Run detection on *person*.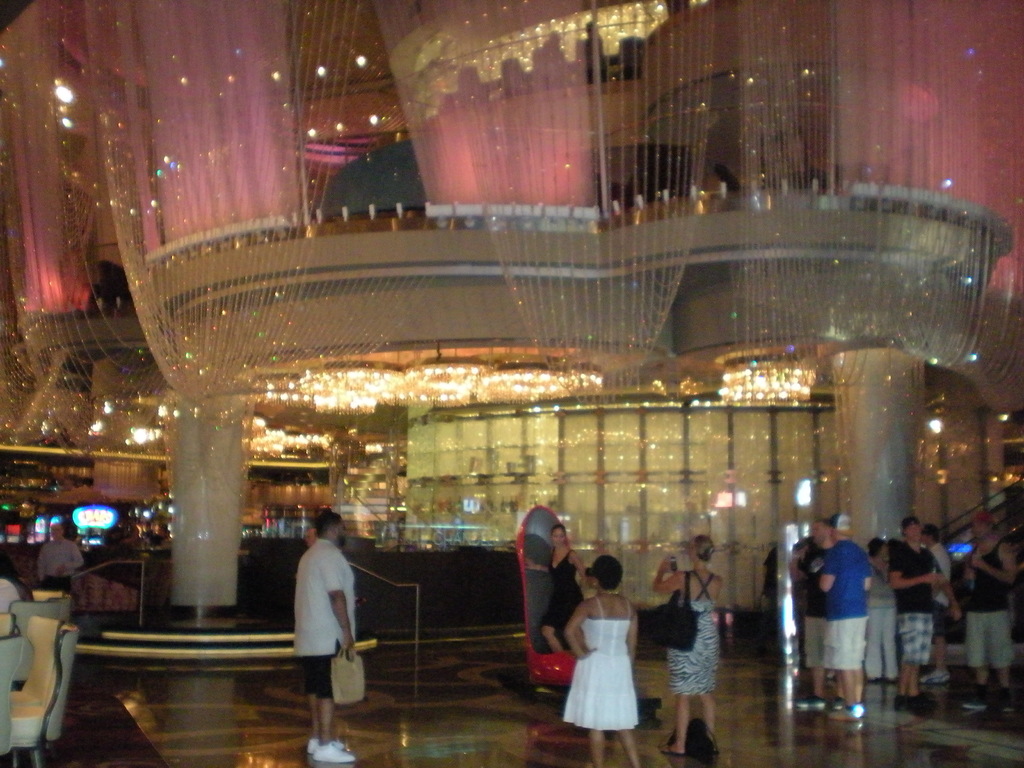
Result: 892:512:942:695.
